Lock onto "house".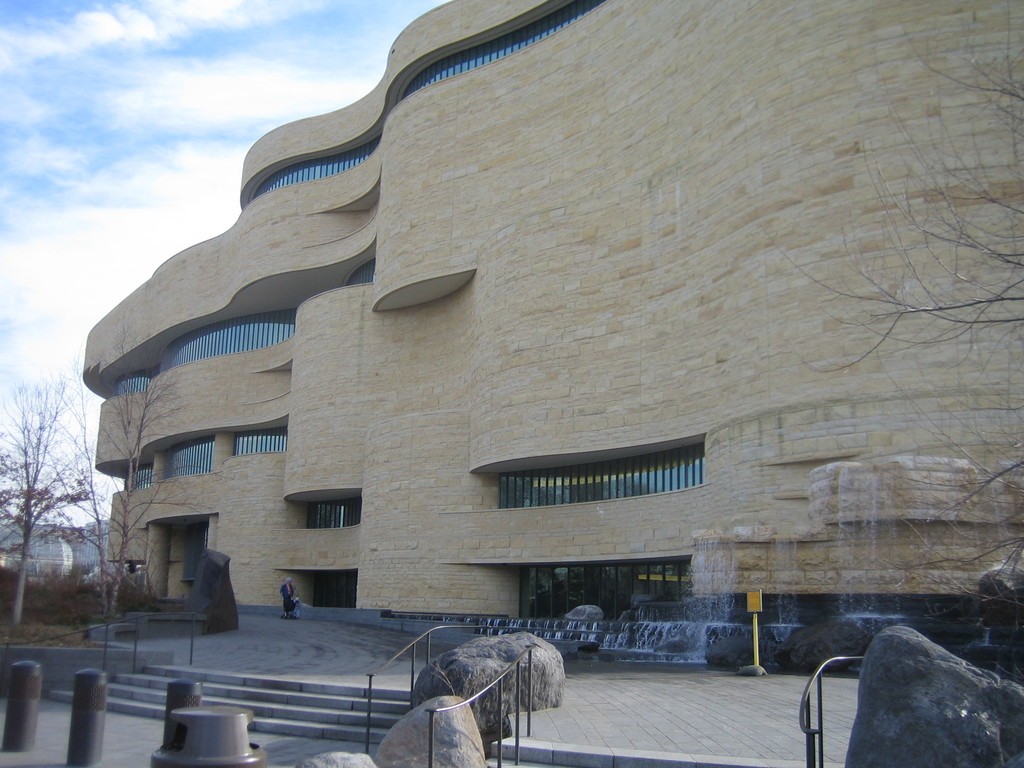
Locked: bbox(88, 23, 975, 668).
